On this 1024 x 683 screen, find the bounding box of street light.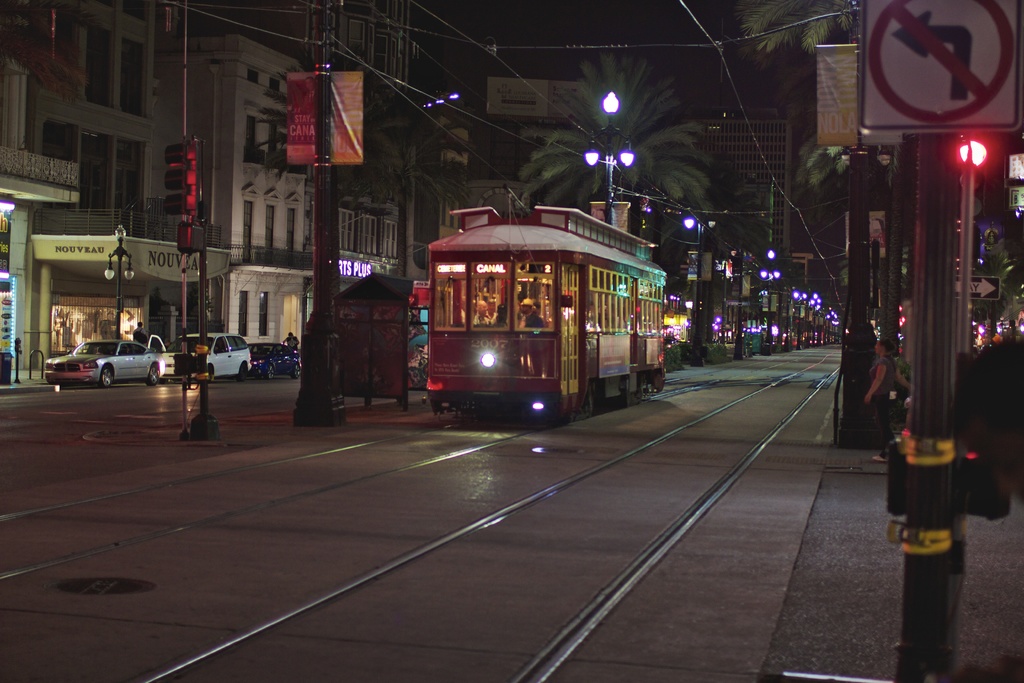
Bounding box: rect(676, 208, 716, 362).
